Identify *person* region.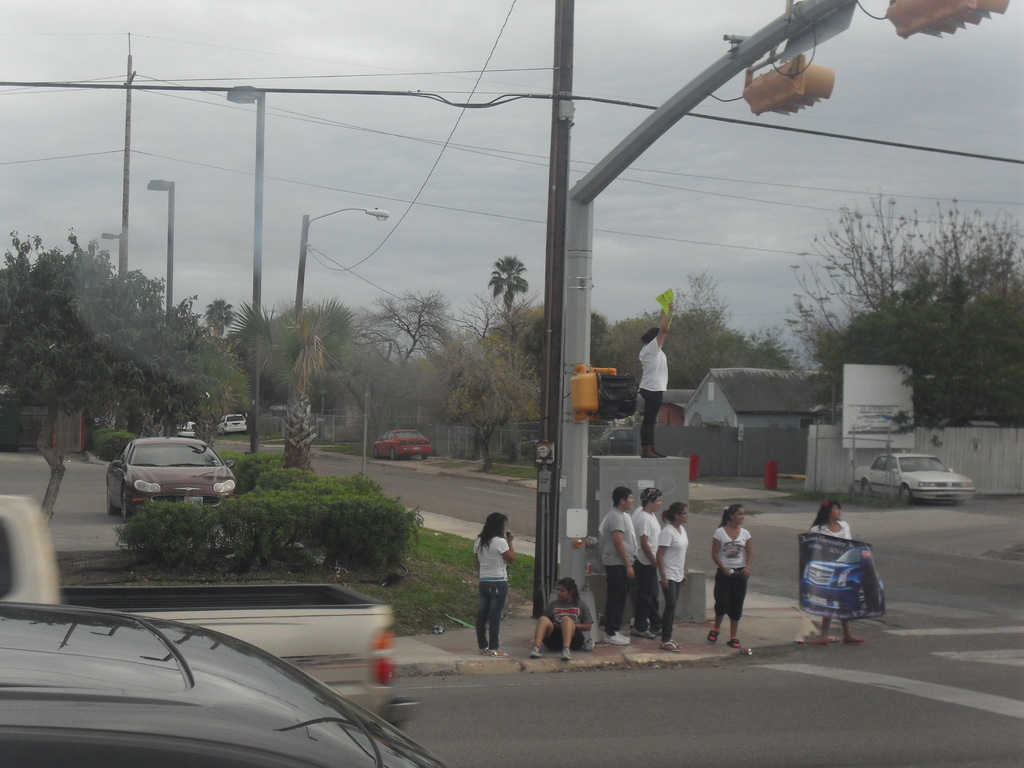
Region: bbox=(465, 512, 516, 658).
